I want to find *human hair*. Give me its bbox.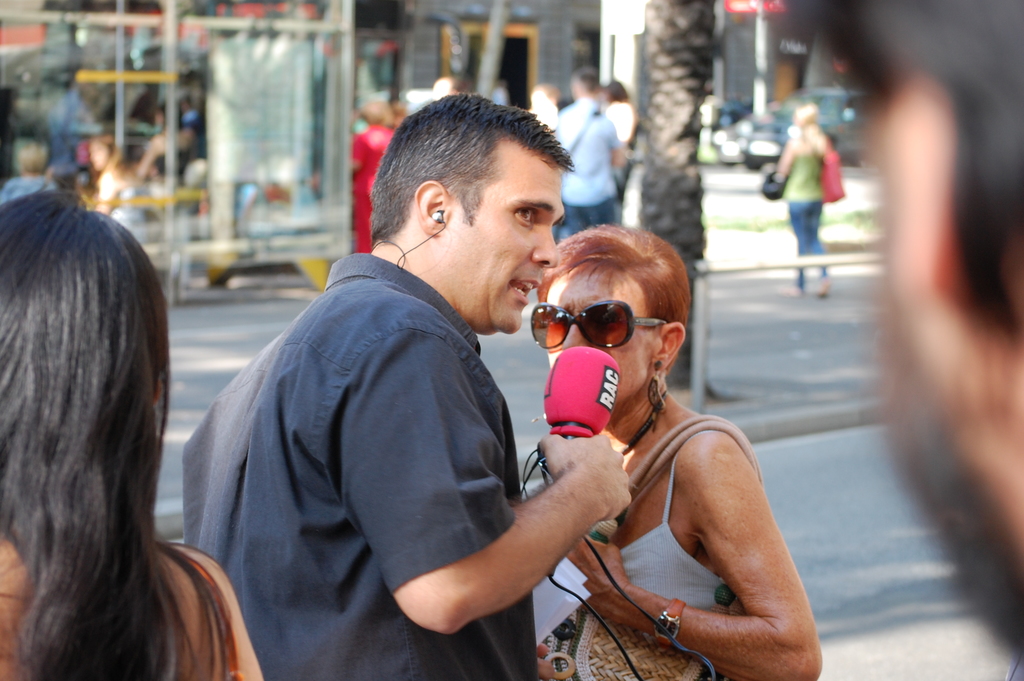
crop(790, 101, 829, 155).
